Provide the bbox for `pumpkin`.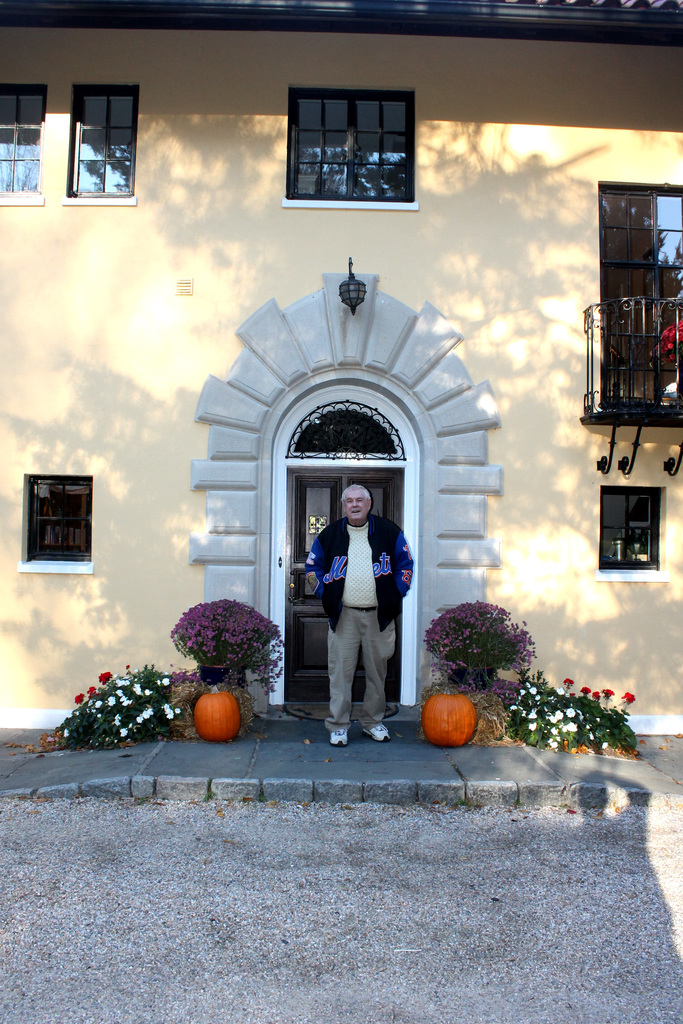
[x1=421, y1=691, x2=473, y2=751].
